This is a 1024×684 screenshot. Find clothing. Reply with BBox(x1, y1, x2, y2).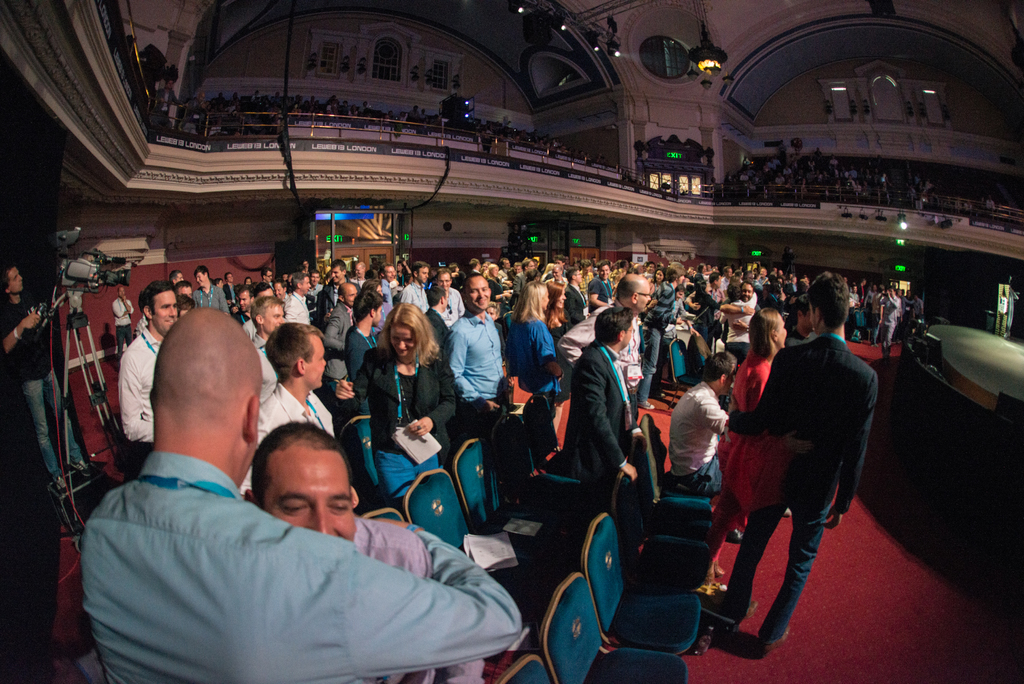
BBox(995, 300, 1001, 336).
